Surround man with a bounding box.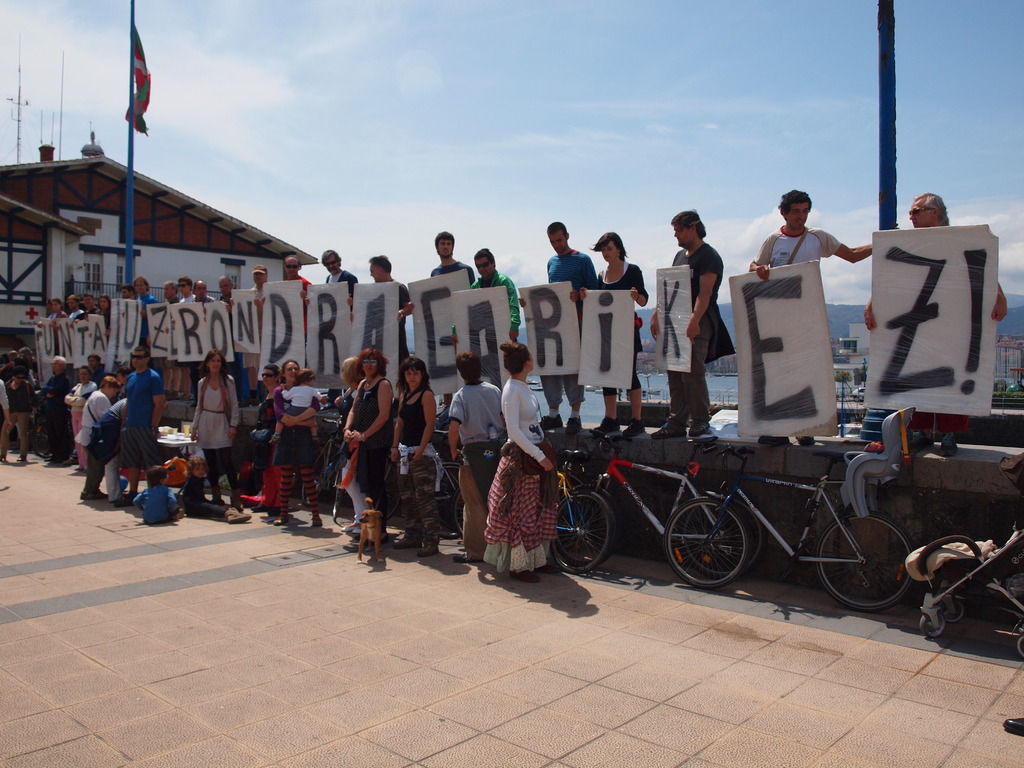
pyautogui.locateOnScreen(516, 218, 599, 436).
